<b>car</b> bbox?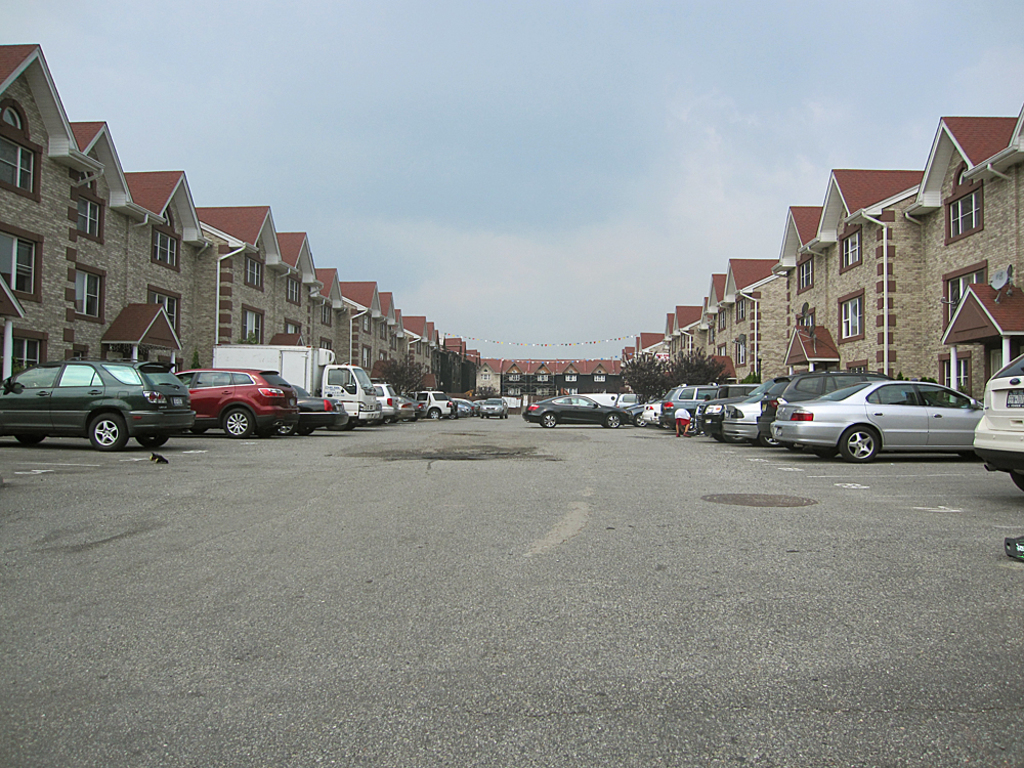
box=[395, 391, 417, 415]
